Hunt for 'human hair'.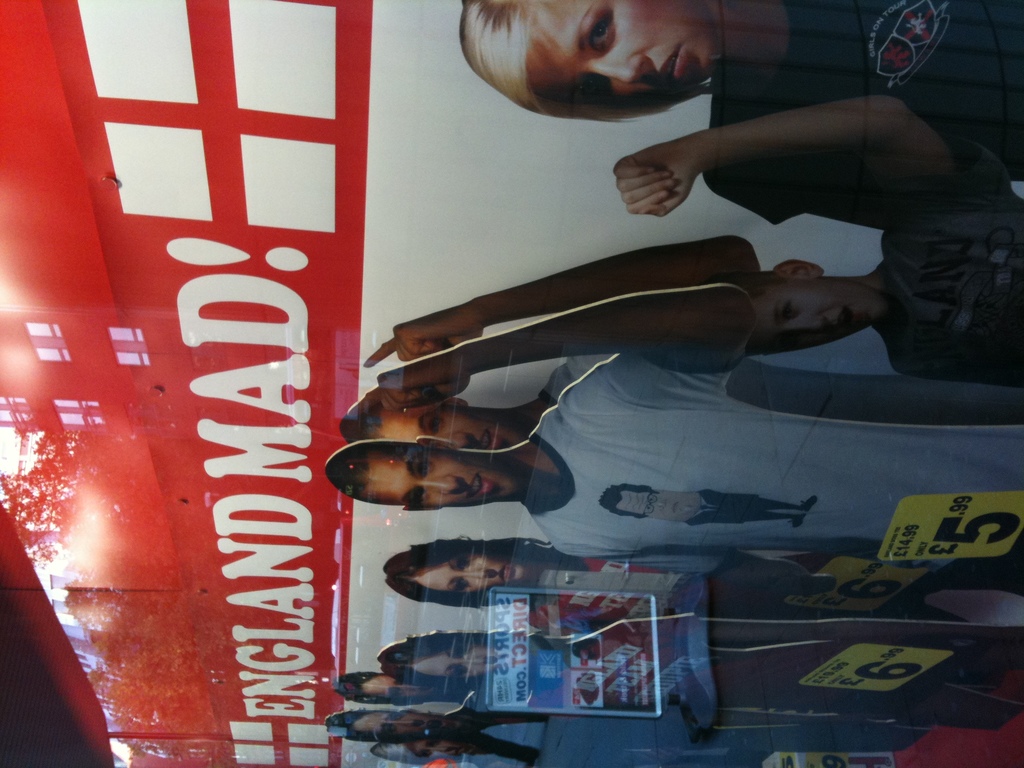
Hunted down at (337, 397, 388, 446).
